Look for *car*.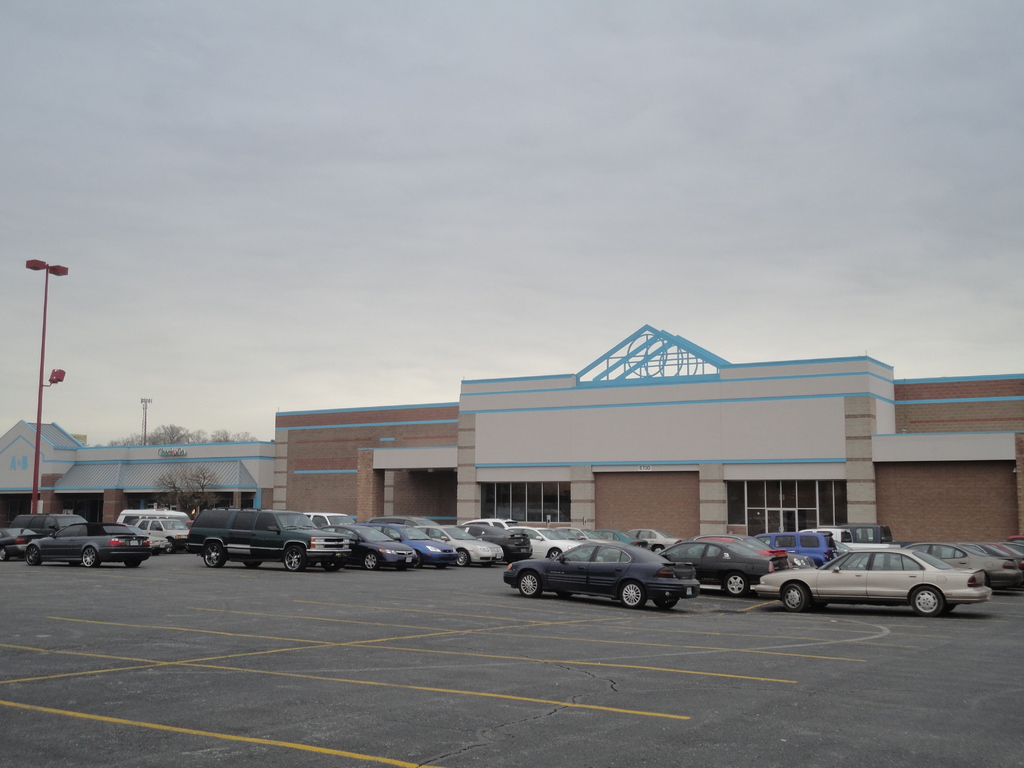
Found: [998, 541, 1023, 559].
